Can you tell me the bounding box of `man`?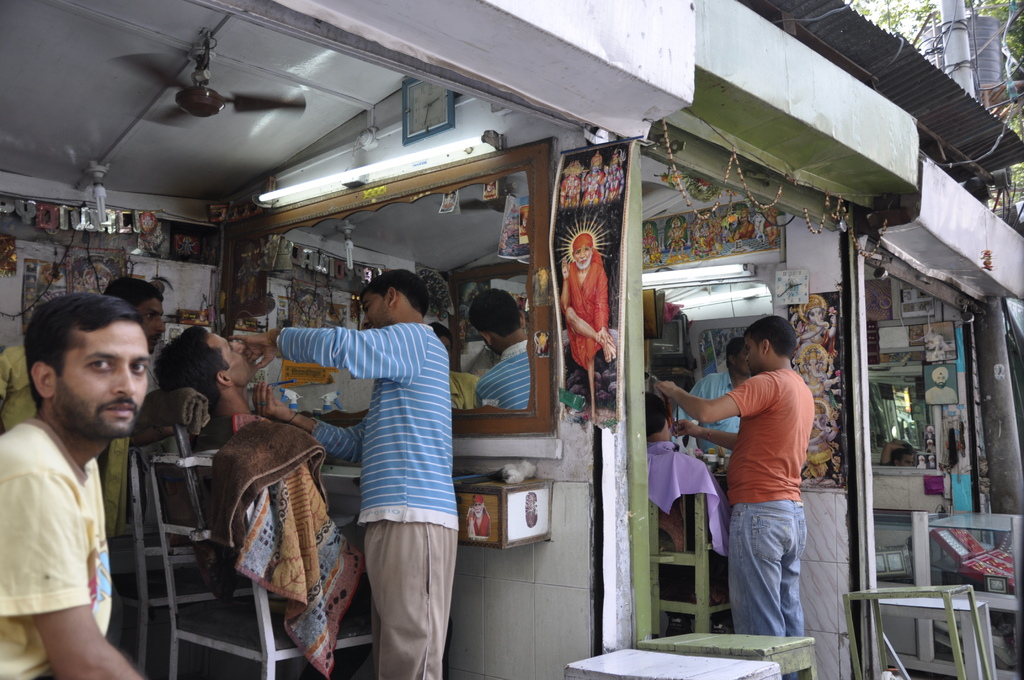
(149,324,371,679).
